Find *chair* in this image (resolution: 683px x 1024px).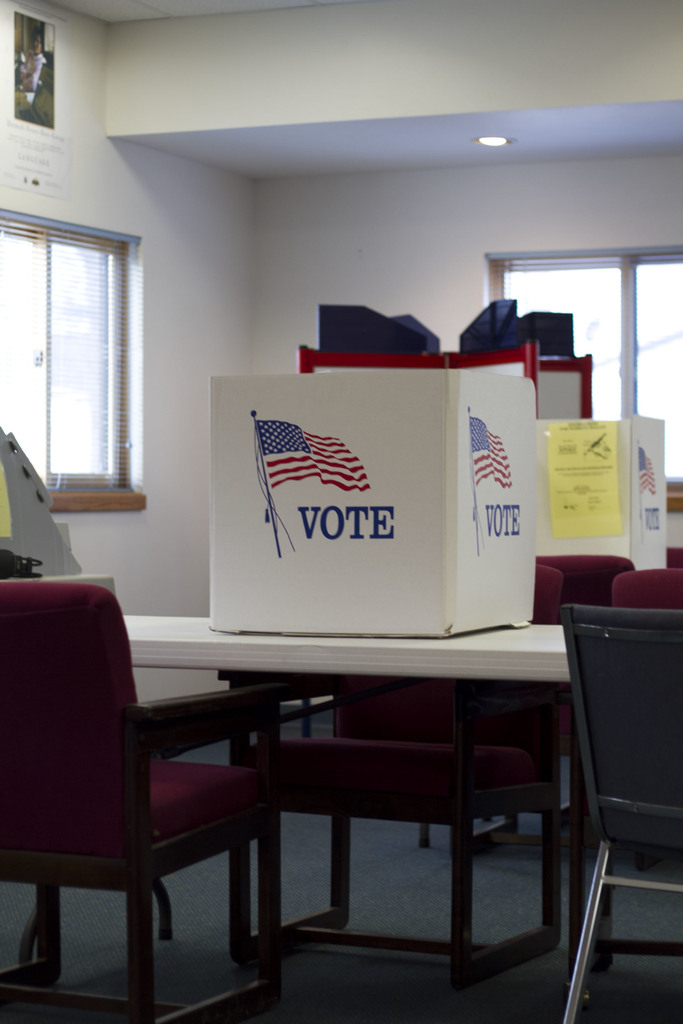
(474,548,644,845).
